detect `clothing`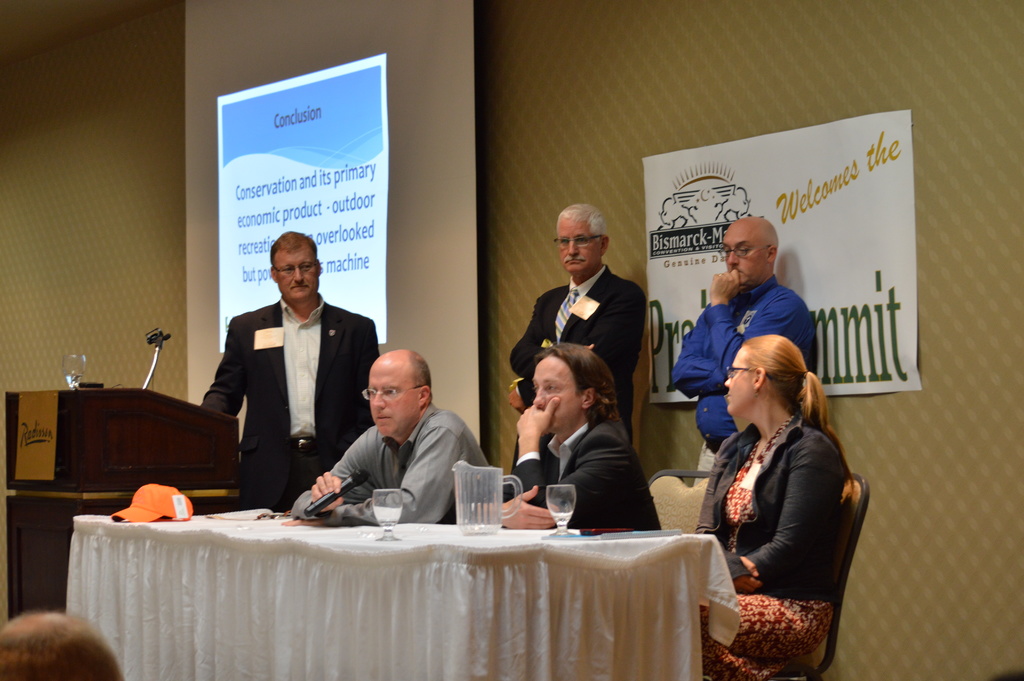
[206,287,378,506]
